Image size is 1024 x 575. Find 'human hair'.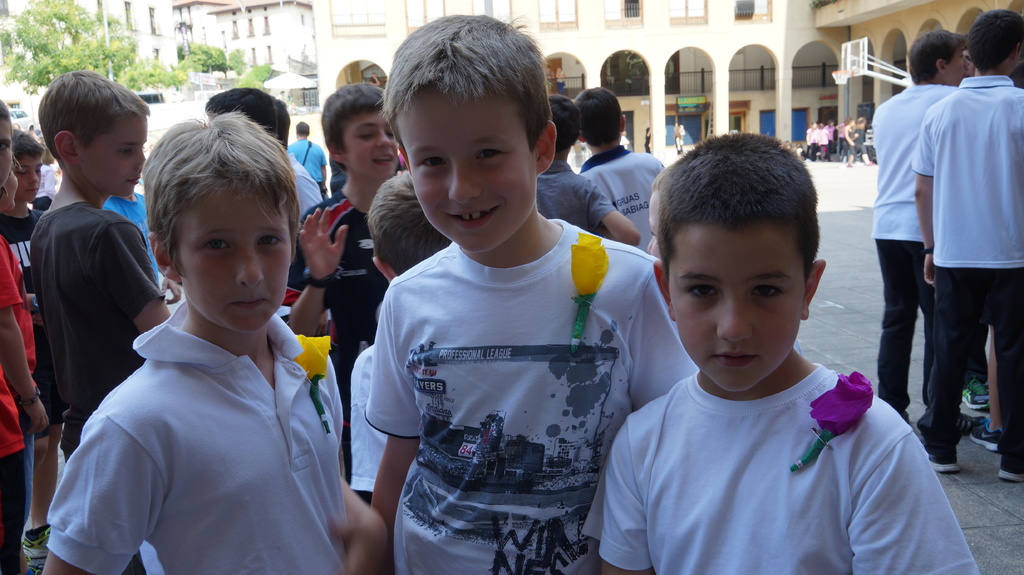
{"left": 554, "top": 97, "right": 581, "bottom": 157}.
